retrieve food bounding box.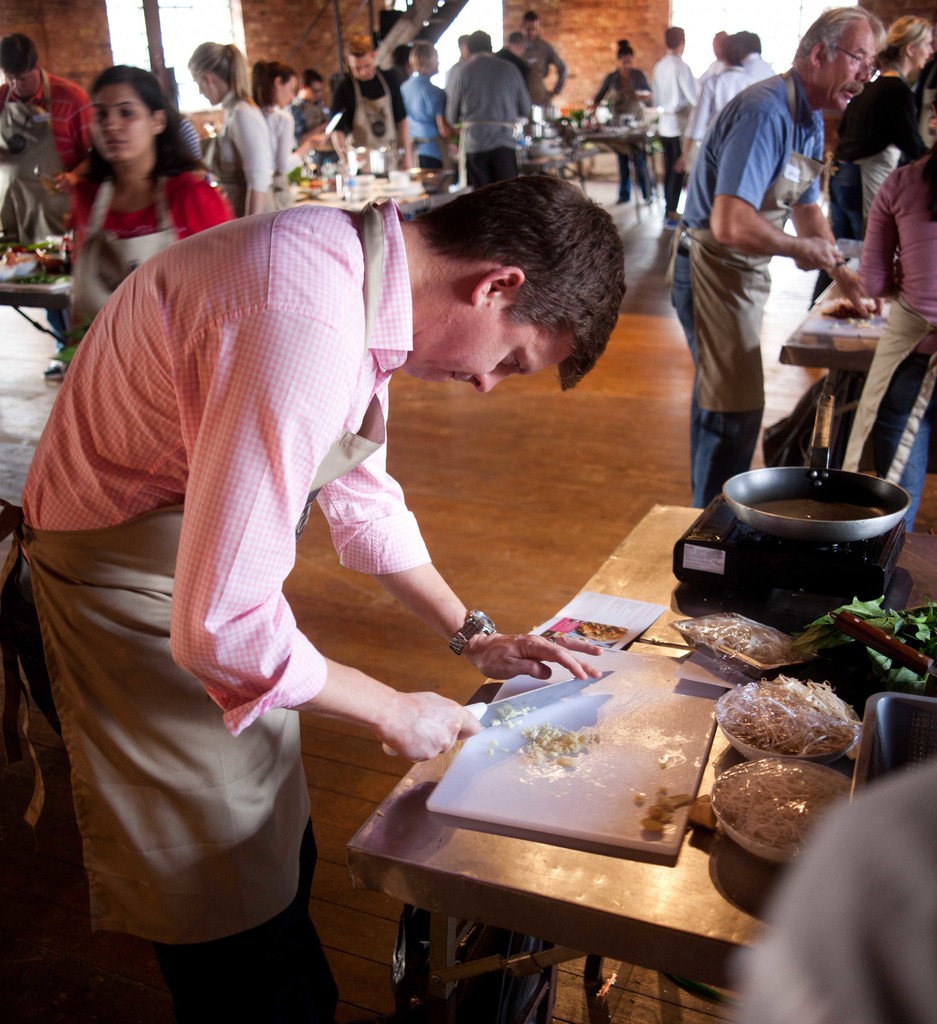
Bounding box: [38, 239, 69, 266].
